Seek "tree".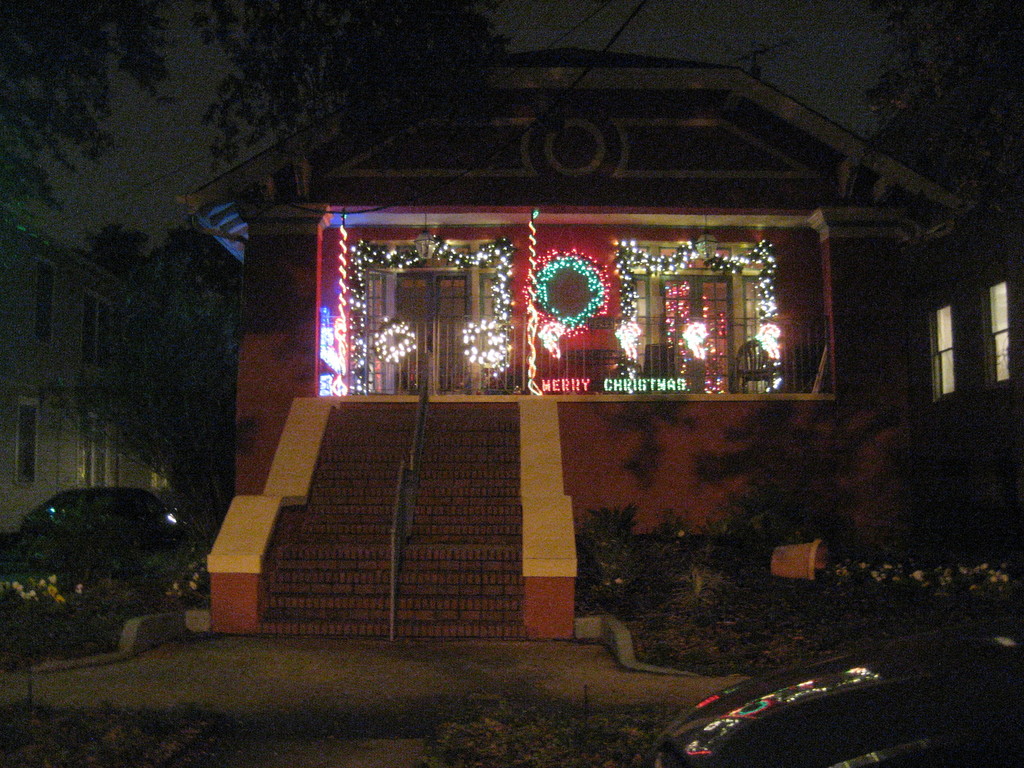
0,0,180,213.
